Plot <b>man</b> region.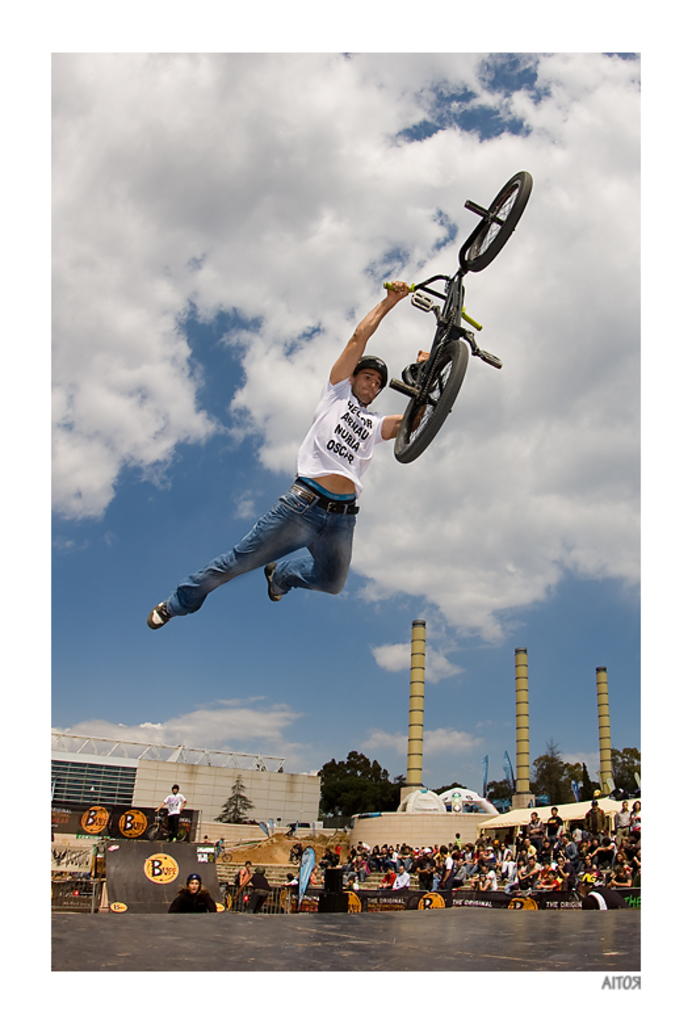
Plotted at [x1=545, y1=806, x2=576, y2=838].
